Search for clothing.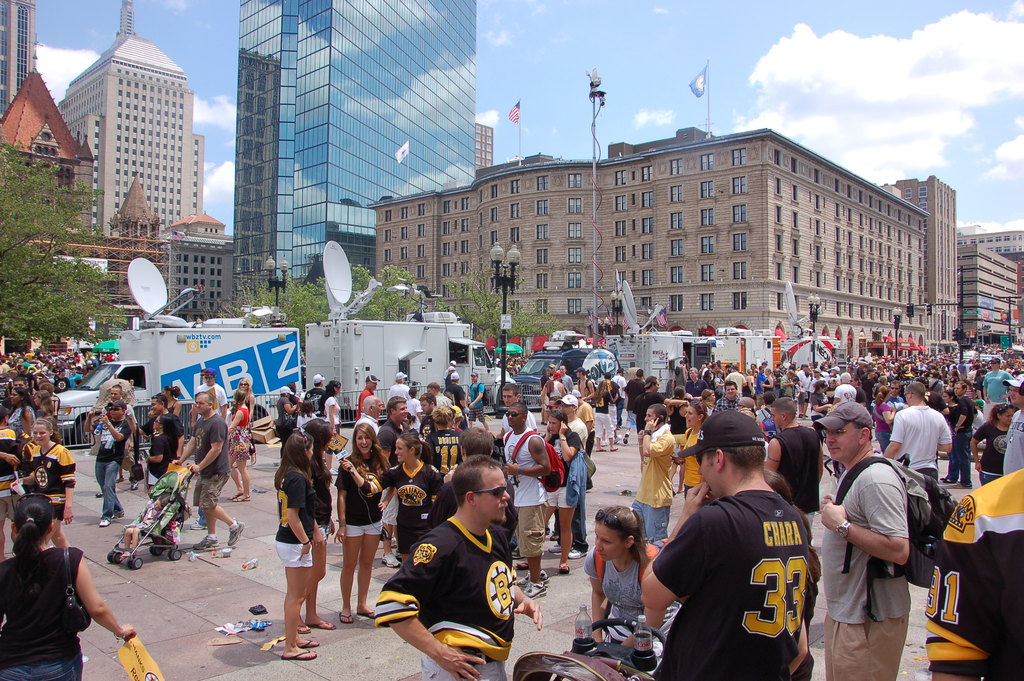
Found at 195/377/225/422.
